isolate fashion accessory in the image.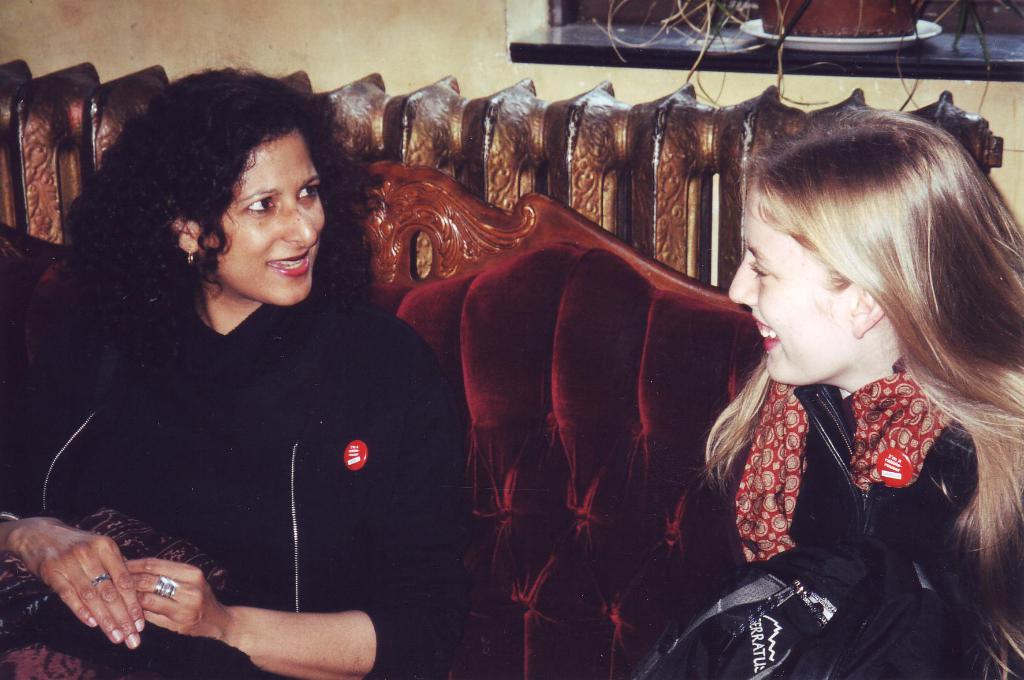
Isolated region: [151, 574, 179, 599].
